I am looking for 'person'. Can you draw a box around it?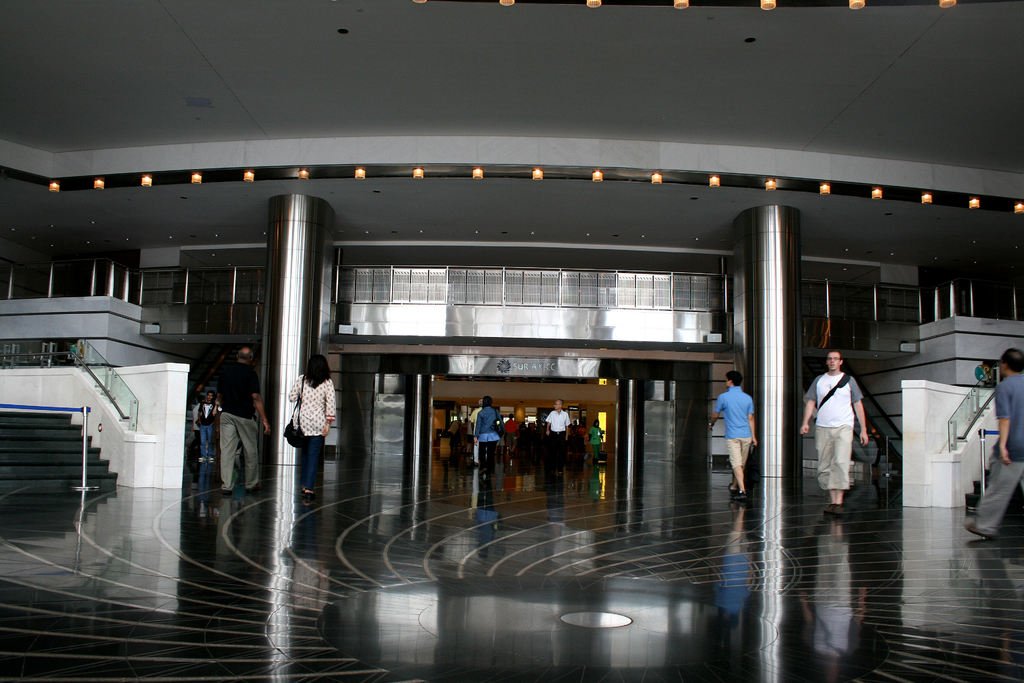
Sure, the bounding box is <bbox>185, 379, 199, 467</bbox>.
